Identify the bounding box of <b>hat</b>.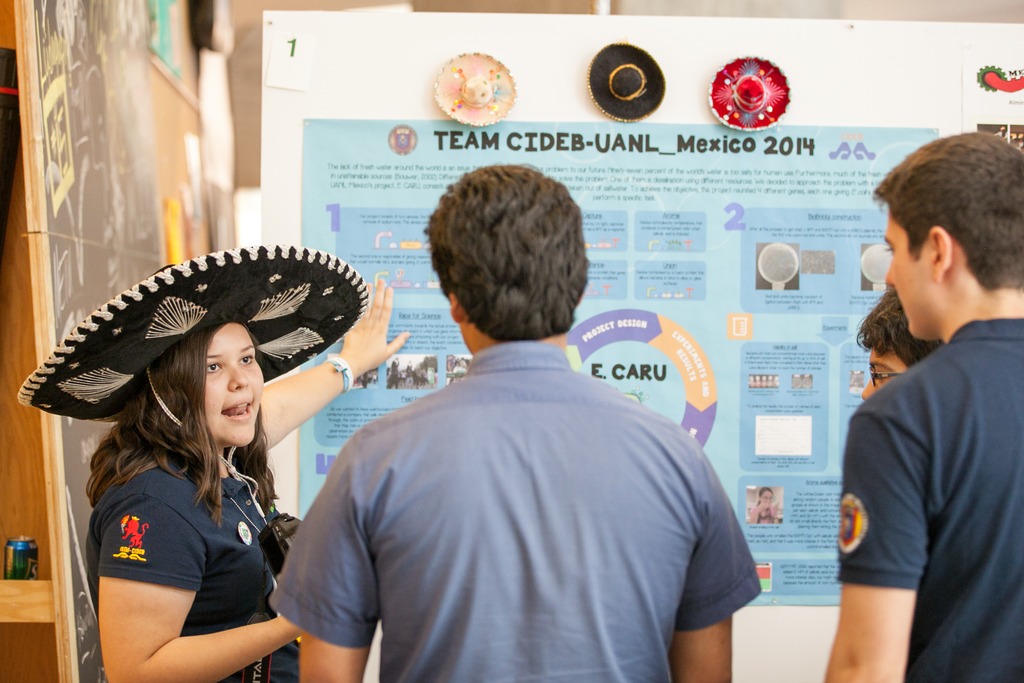
(left=16, top=240, right=371, bottom=425).
